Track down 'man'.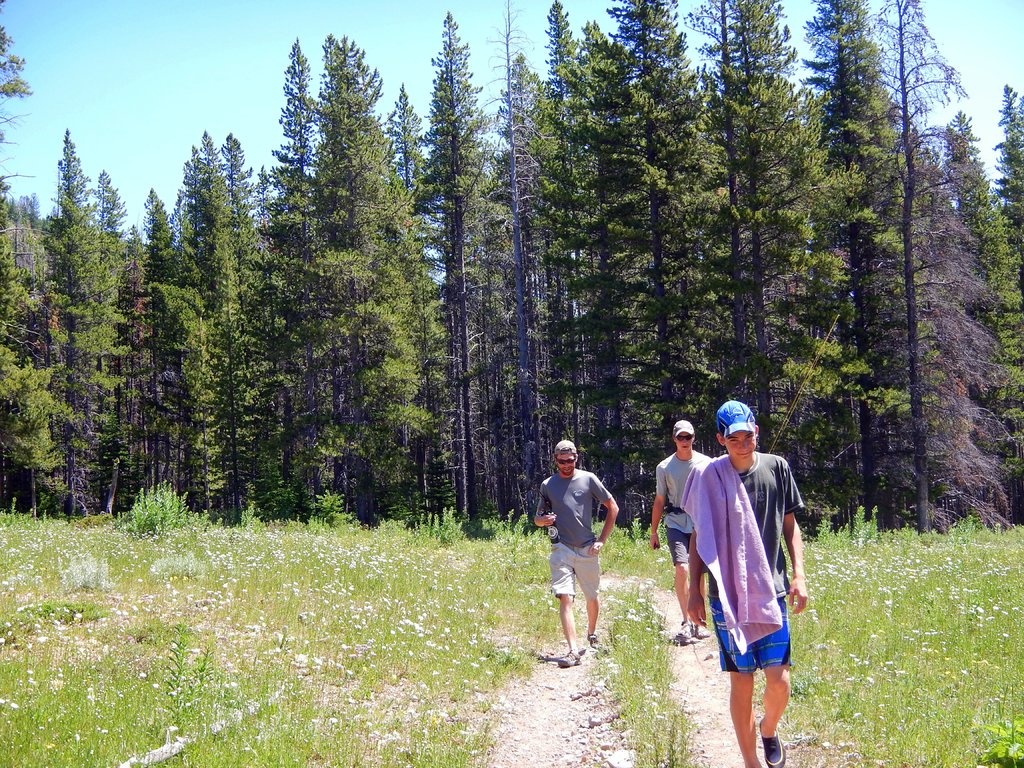
Tracked to {"x1": 531, "y1": 440, "x2": 621, "y2": 668}.
